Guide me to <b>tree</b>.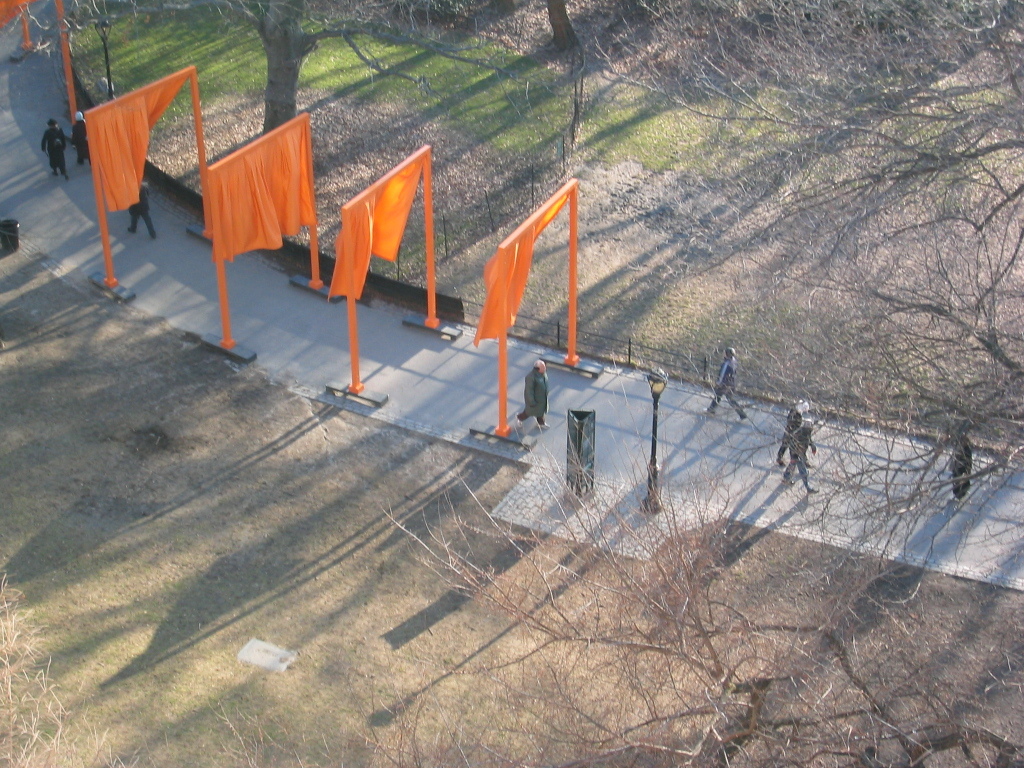
Guidance: Rect(536, 1, 598, 49).
